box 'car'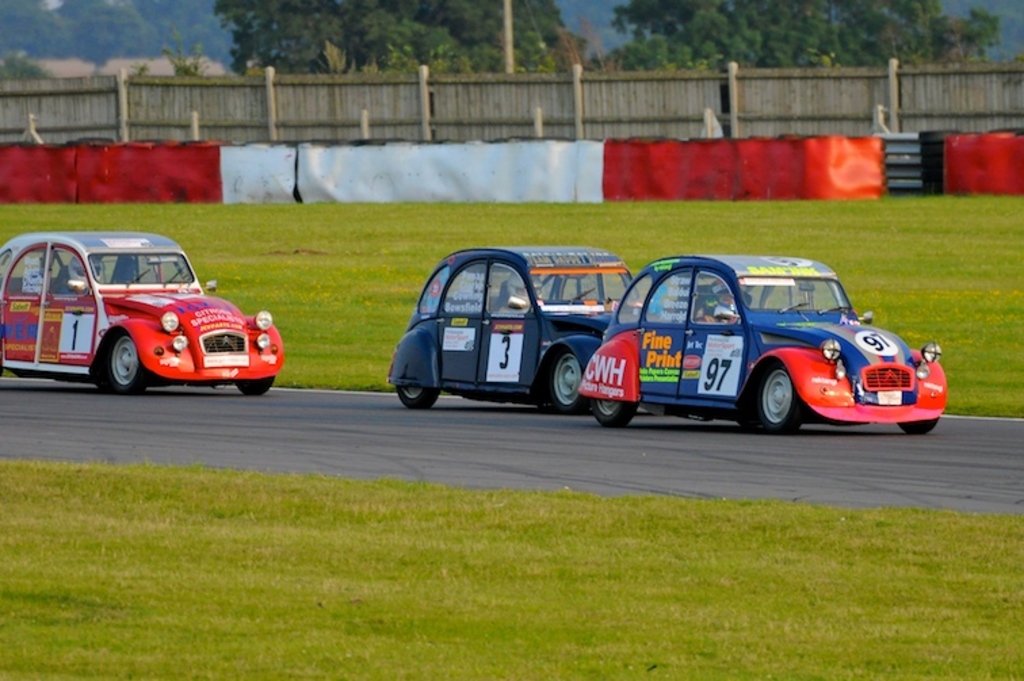
<bbox>570, 249, 950, 432</bbox>
